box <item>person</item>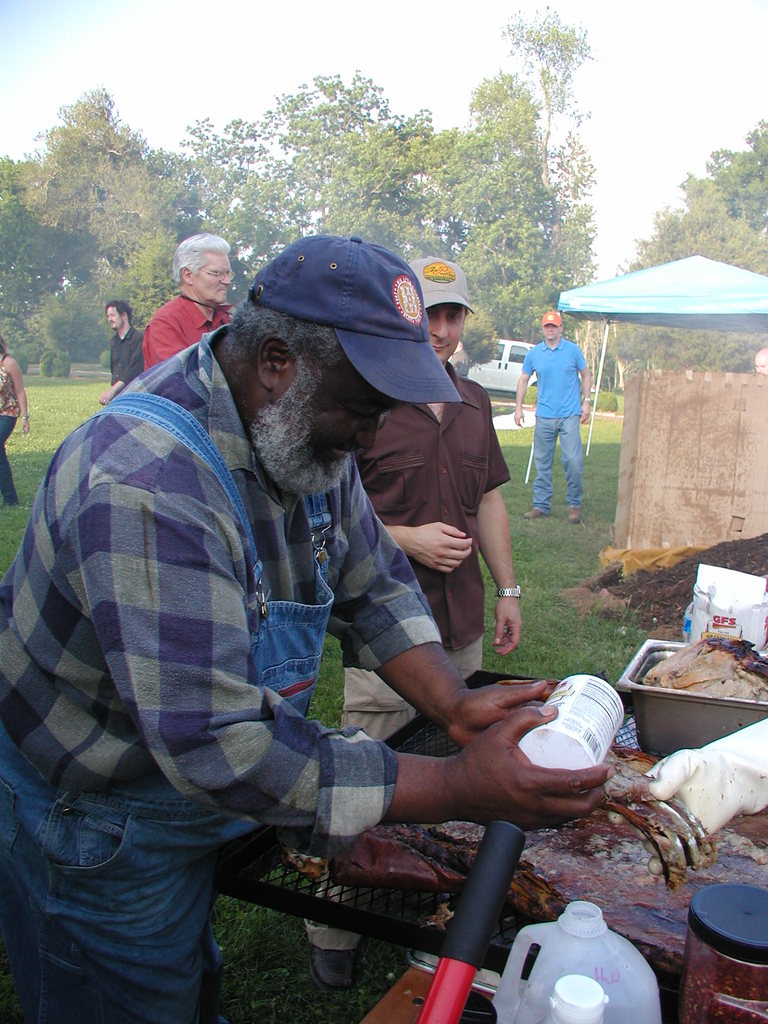
box=[143, 232, 237, 372]
